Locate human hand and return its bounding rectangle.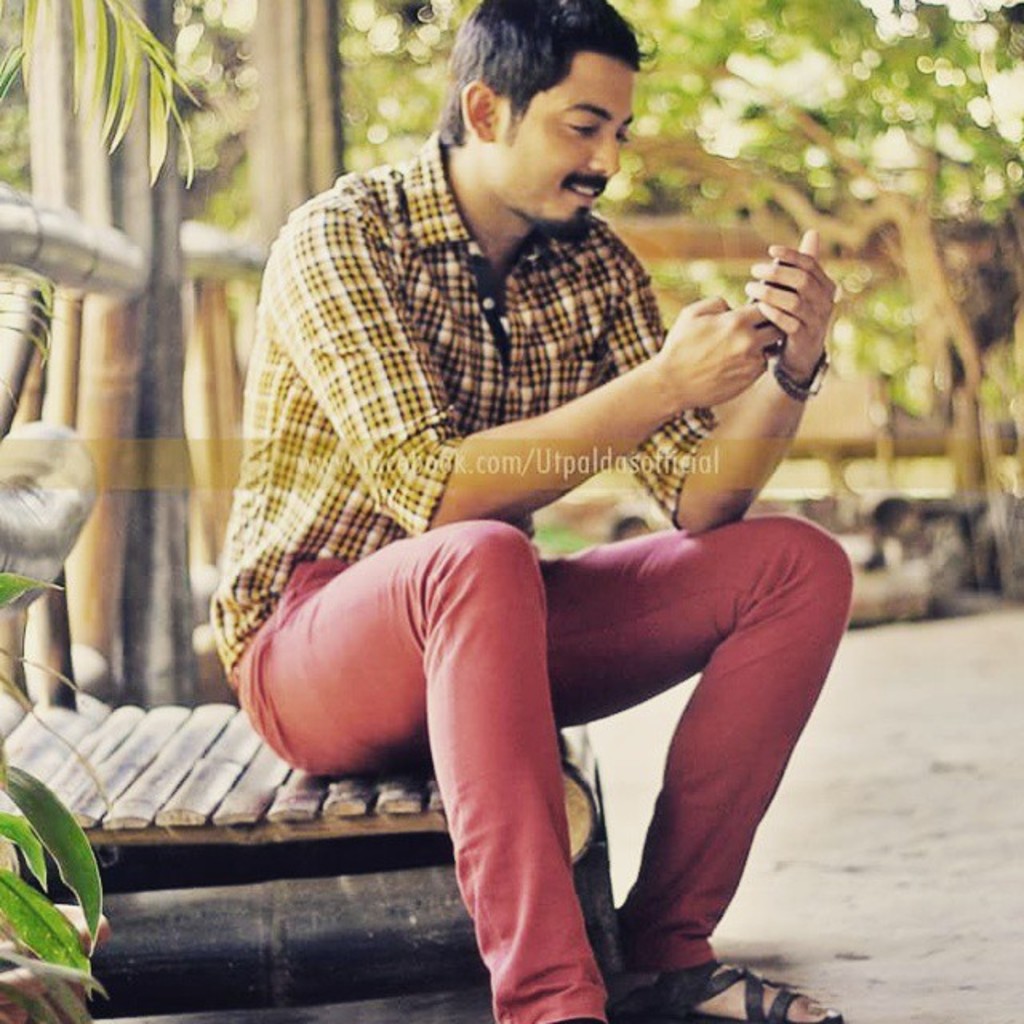
(651,291,786,416).
